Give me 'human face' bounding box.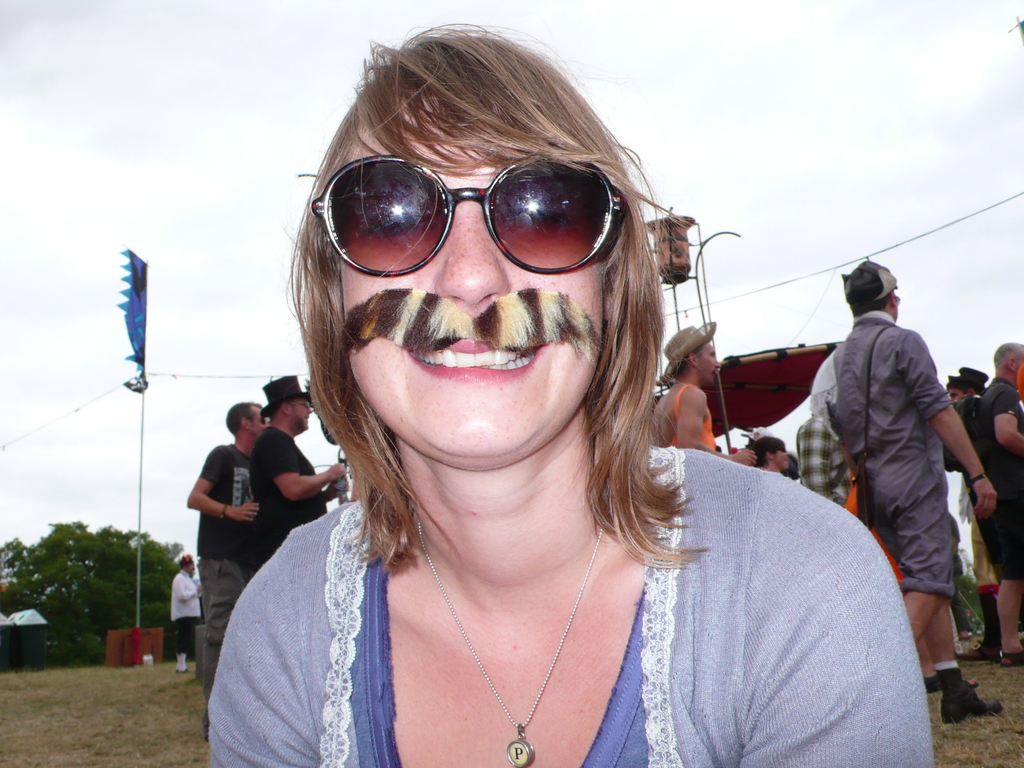
locate(346, 106, 604, 455).
